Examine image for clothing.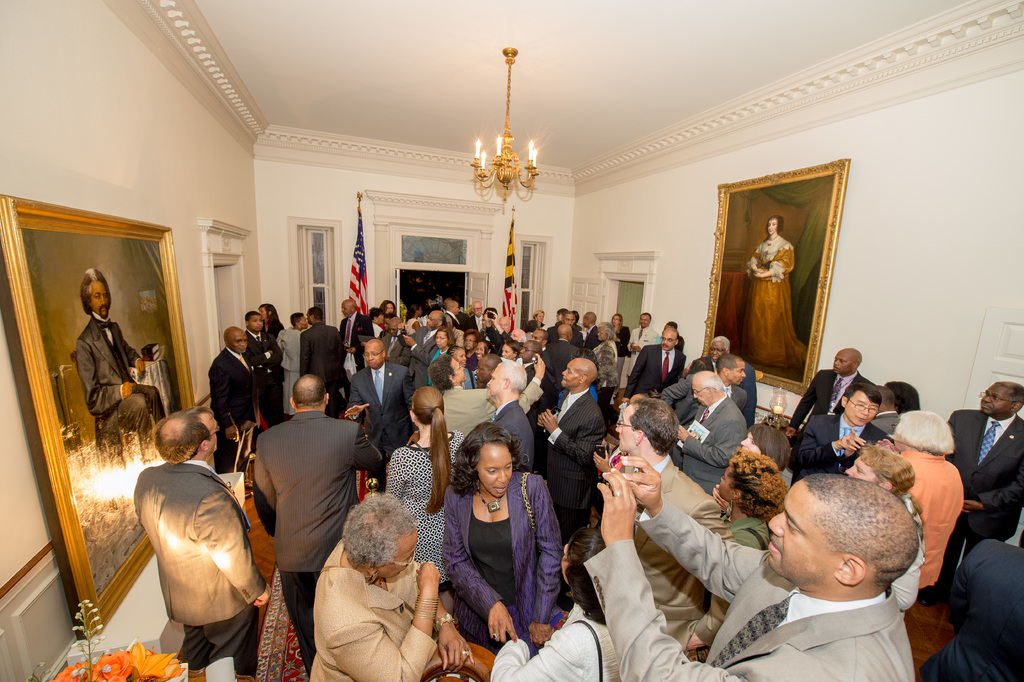
Examination result: <region>202, 345, 256, 462</region>.
